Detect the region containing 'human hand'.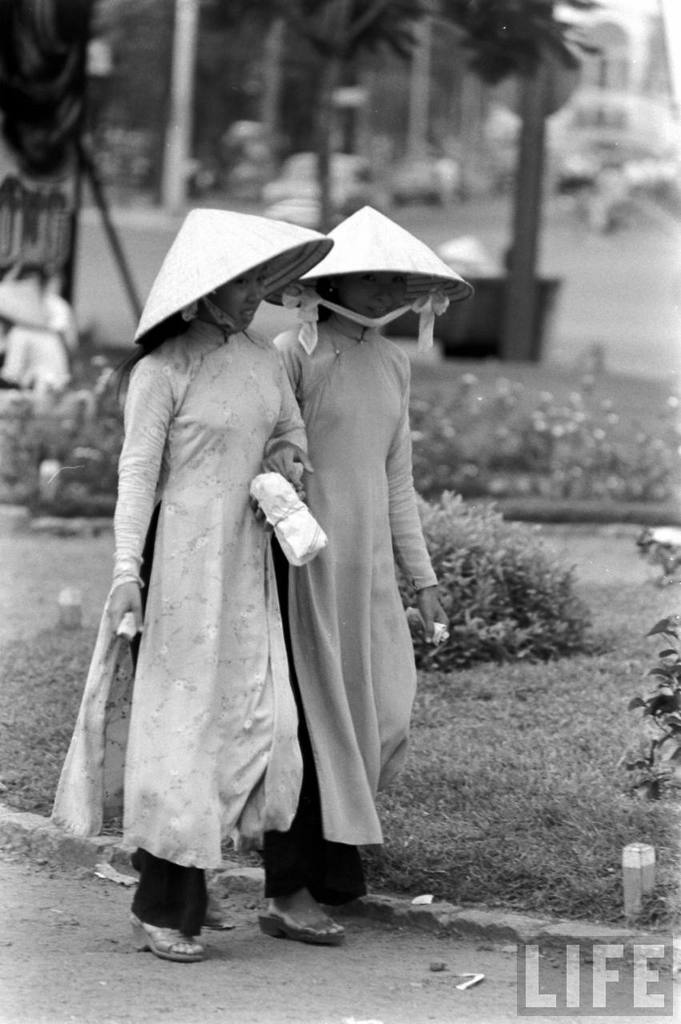
(414,590,451,646).
